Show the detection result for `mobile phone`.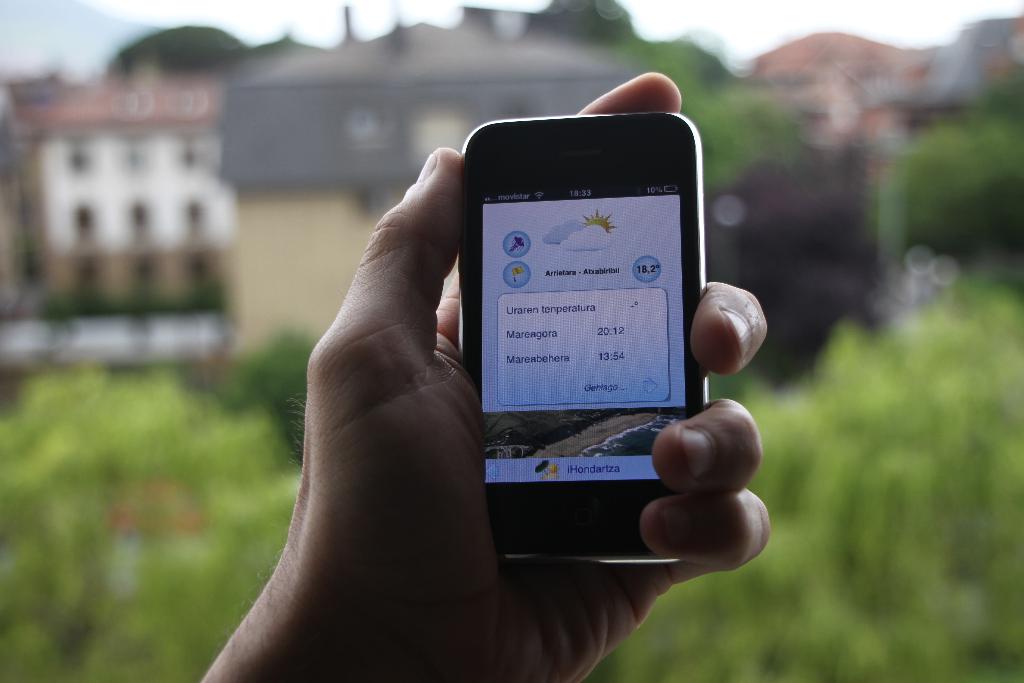
BBox(447, 102, 719, 567).
